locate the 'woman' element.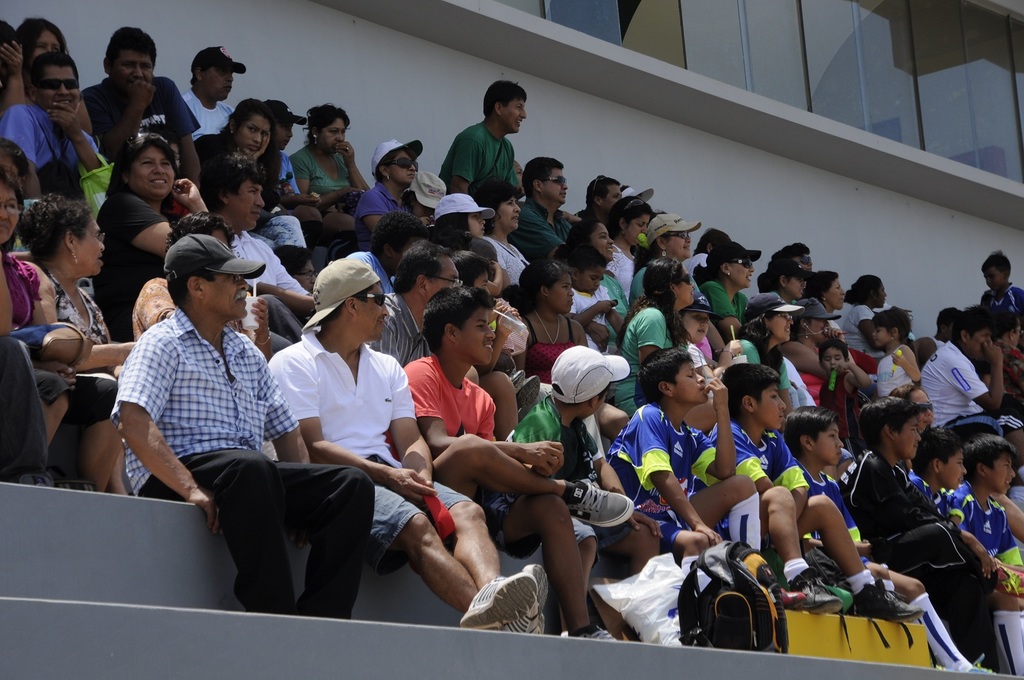
Element bbox: (432, 195, 497, 251).
